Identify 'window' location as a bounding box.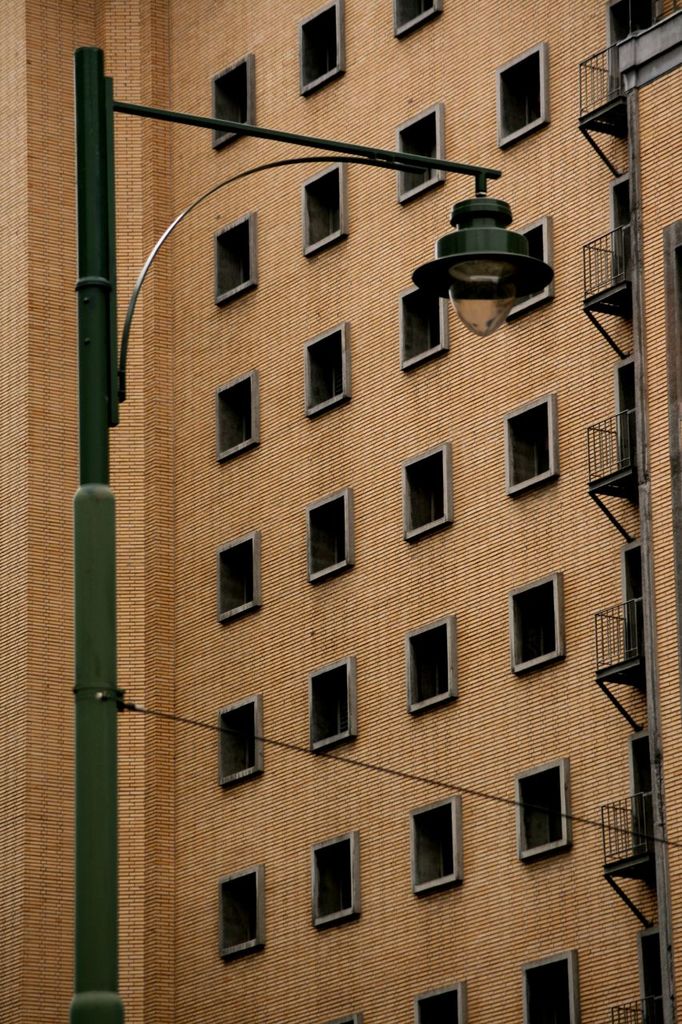
box=[641, 923, 668, 1023].
